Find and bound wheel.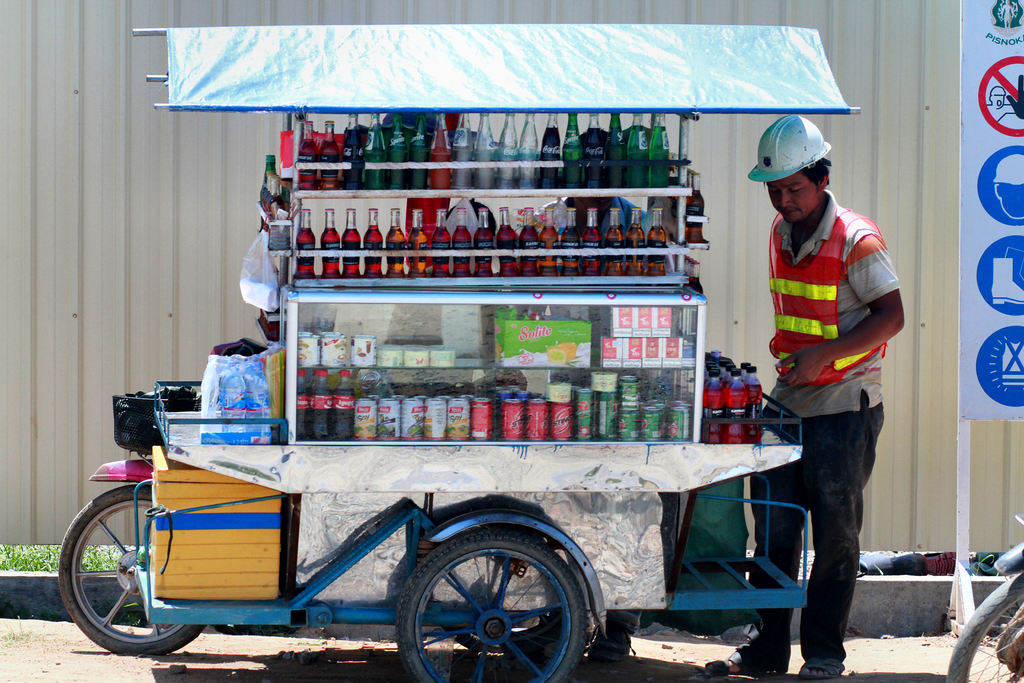
Bound: bbox=(381, 523, 589, 682).
